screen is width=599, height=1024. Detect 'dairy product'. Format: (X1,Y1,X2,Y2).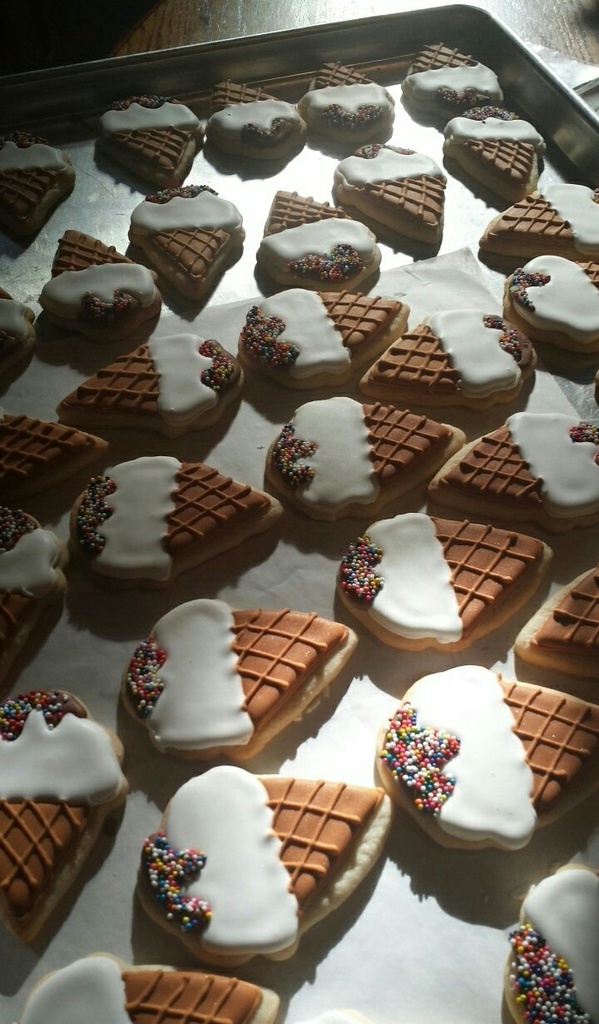
(240,188,362,299).
